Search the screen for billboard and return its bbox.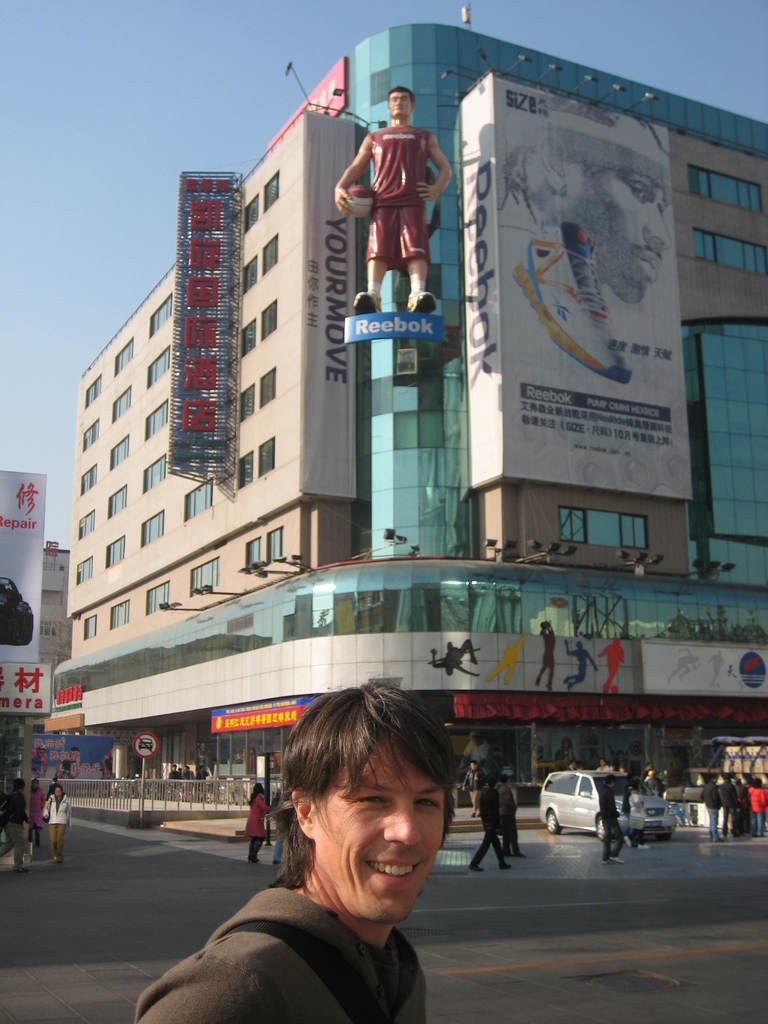
Found: (639, 640, 767, 696).
